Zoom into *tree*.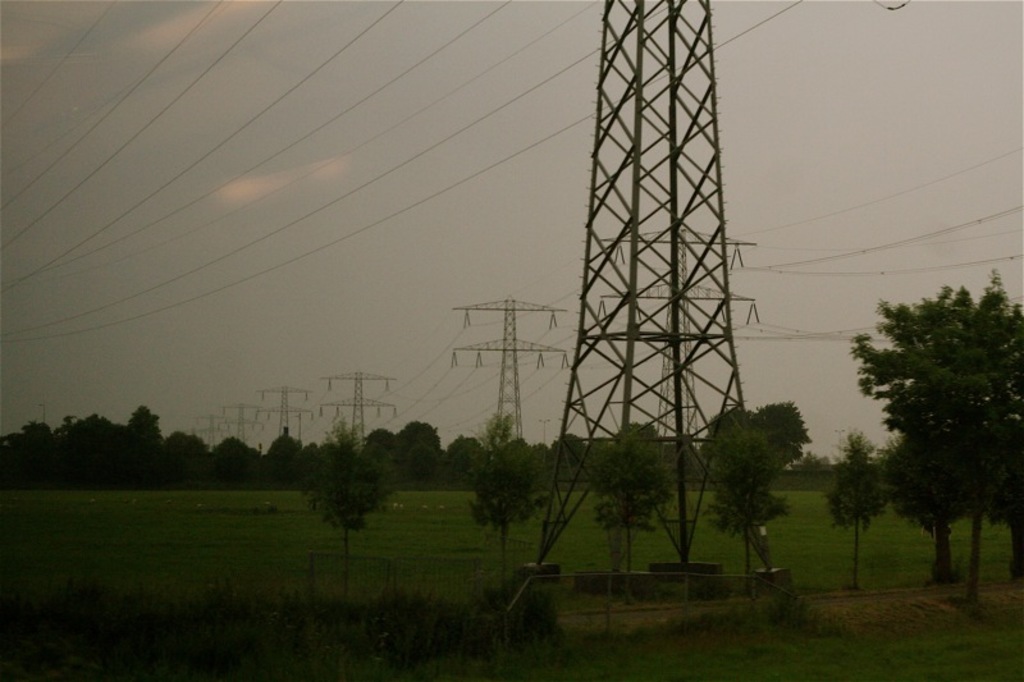
Zoom target: l=451, t=438, r=480, b=458.
